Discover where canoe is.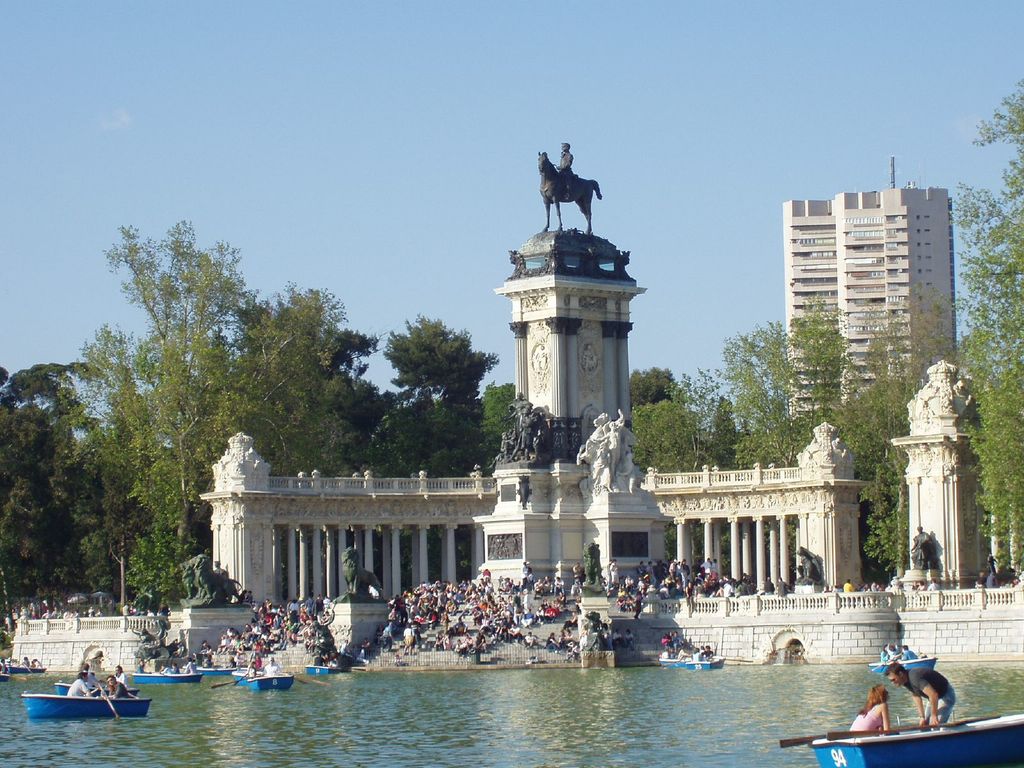
Discovered at 685, 653, 722, 671.
